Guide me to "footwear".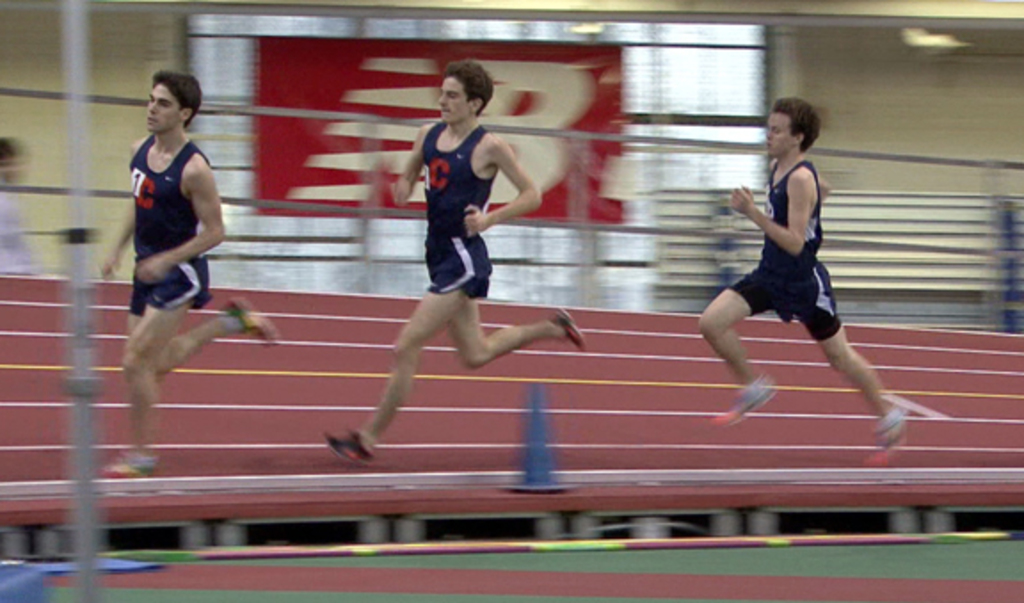
Guidance: [228,293,279,349].
